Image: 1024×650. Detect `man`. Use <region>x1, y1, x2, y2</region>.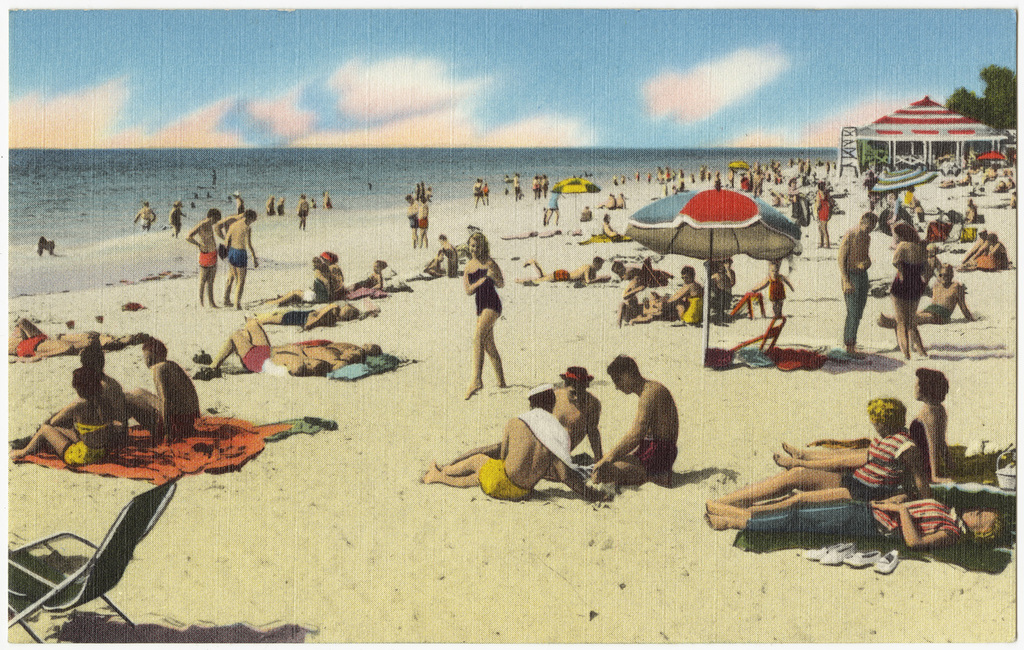
<region>586, 345, 688, 490</region>.
